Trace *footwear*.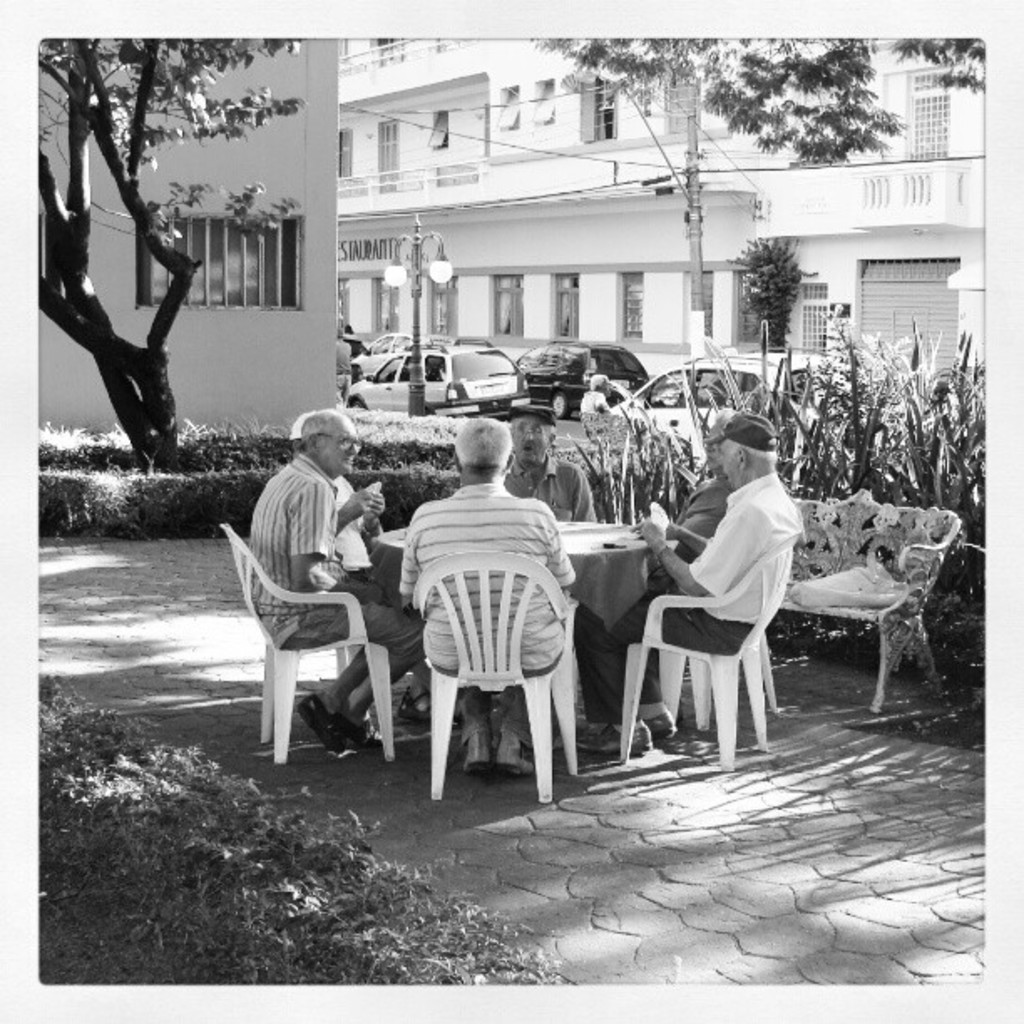
Traced to 495,730,534,780.
